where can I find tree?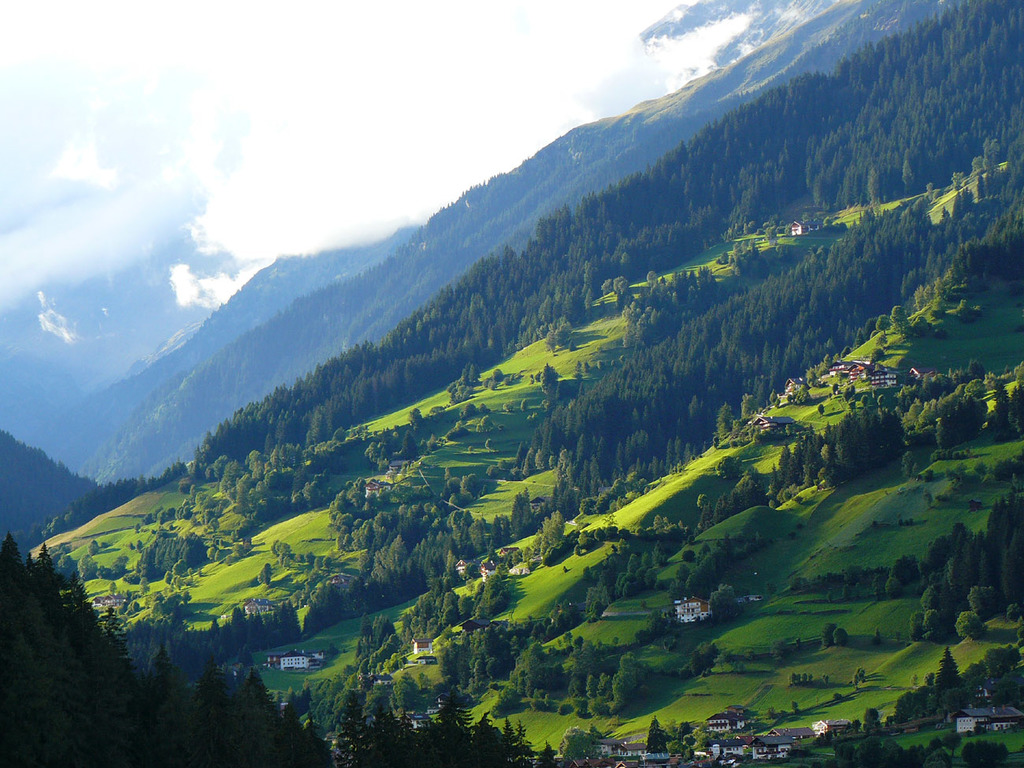
You can find it at <bbox>243, 448, 269, 471</bbox>.
